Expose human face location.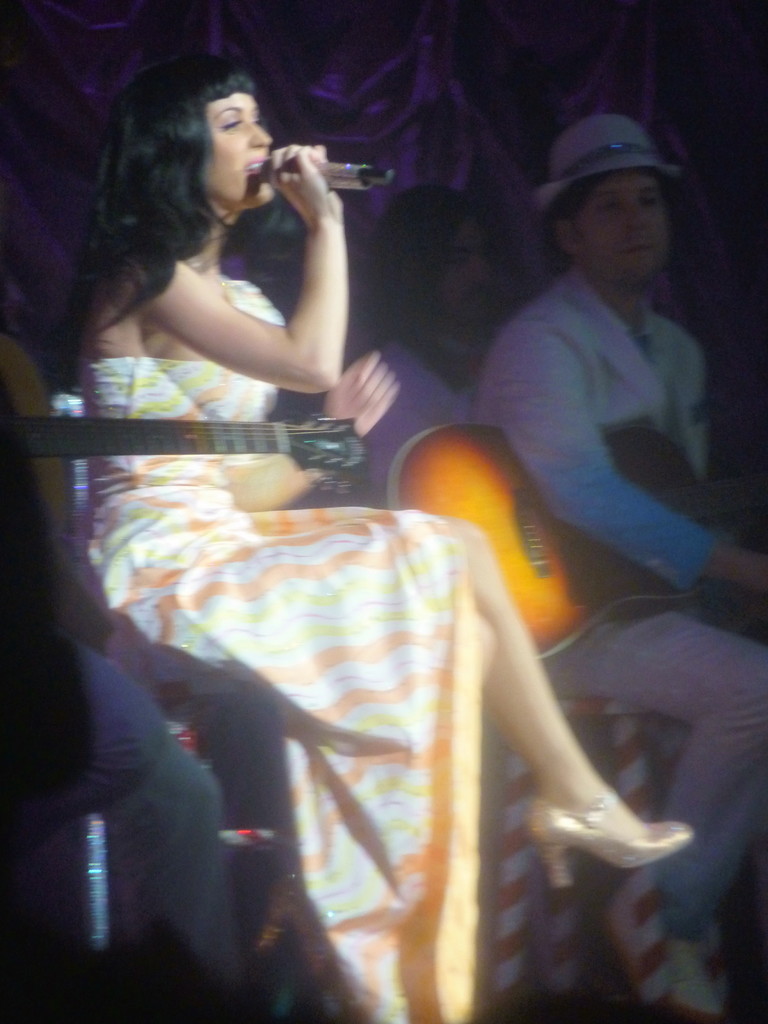
Exposed at 210/88/275/212.
